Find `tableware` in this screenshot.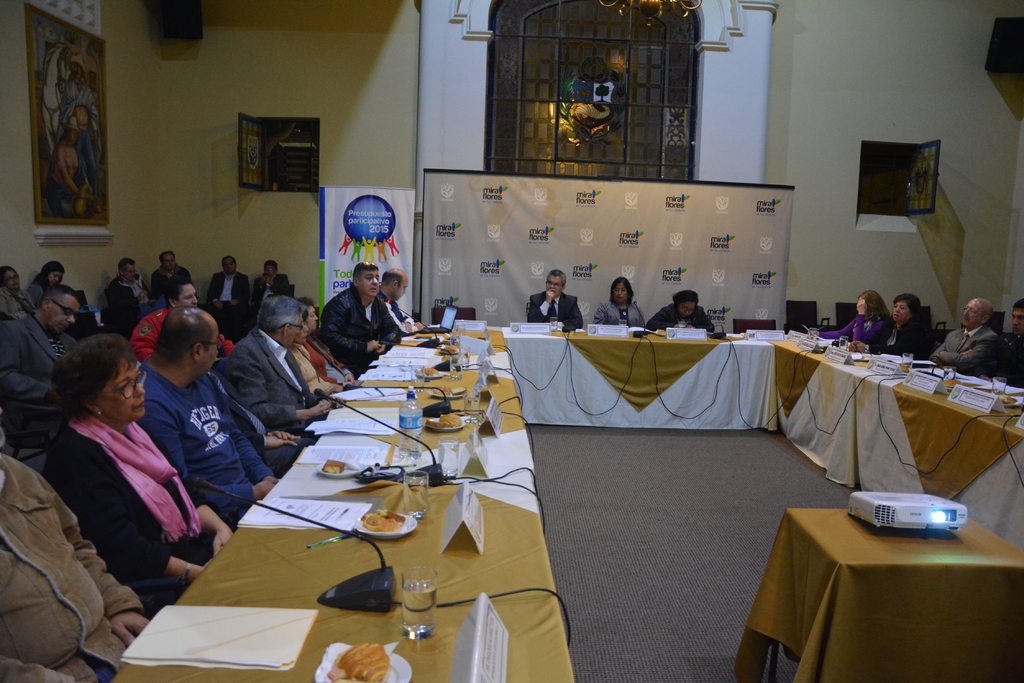
The bounding box for `tableware` is left=426, top=415, right=464, bottom=431.
